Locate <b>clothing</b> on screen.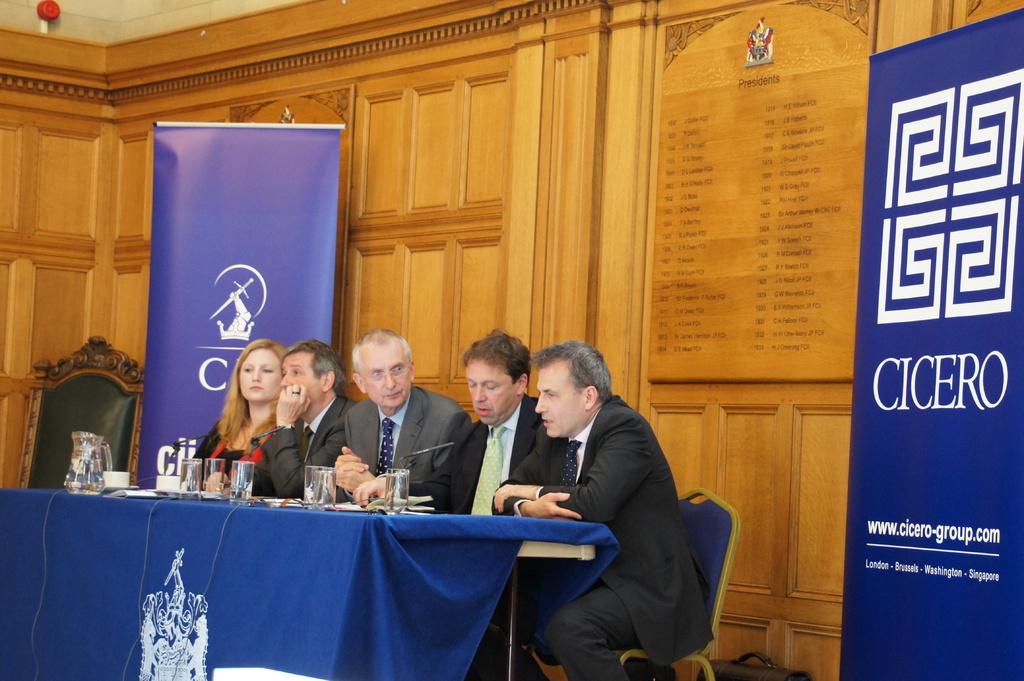
On screen at 199, 426, 274, 464.
